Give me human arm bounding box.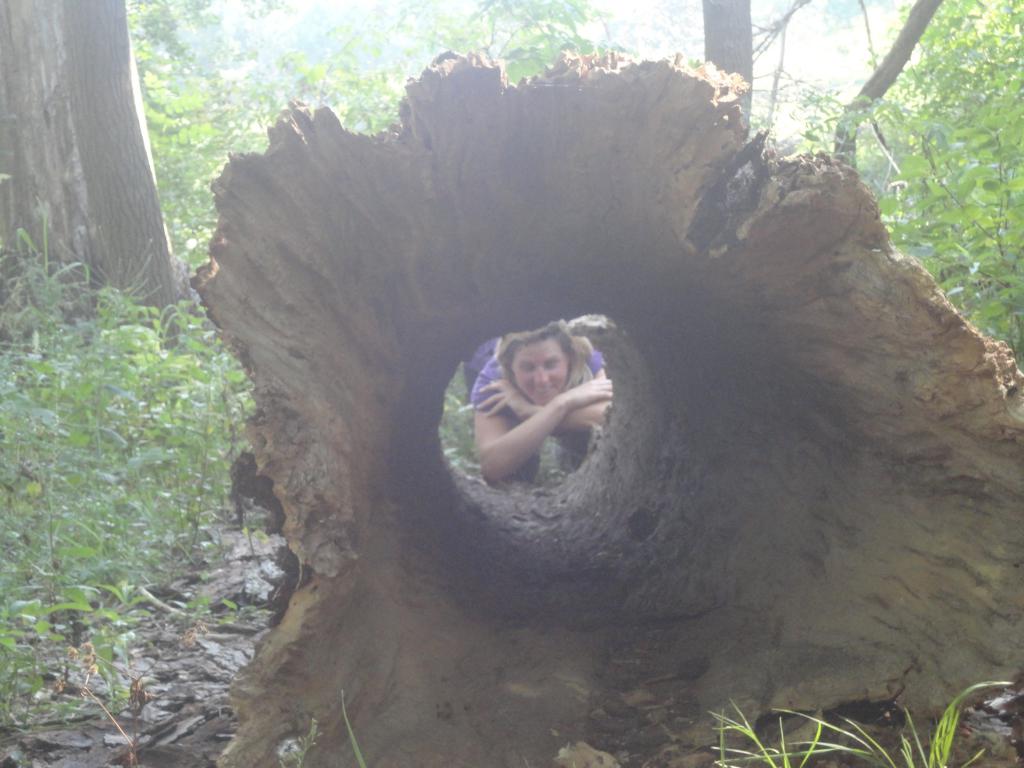
x1=461, y1=346, x2=632, y2=505.
